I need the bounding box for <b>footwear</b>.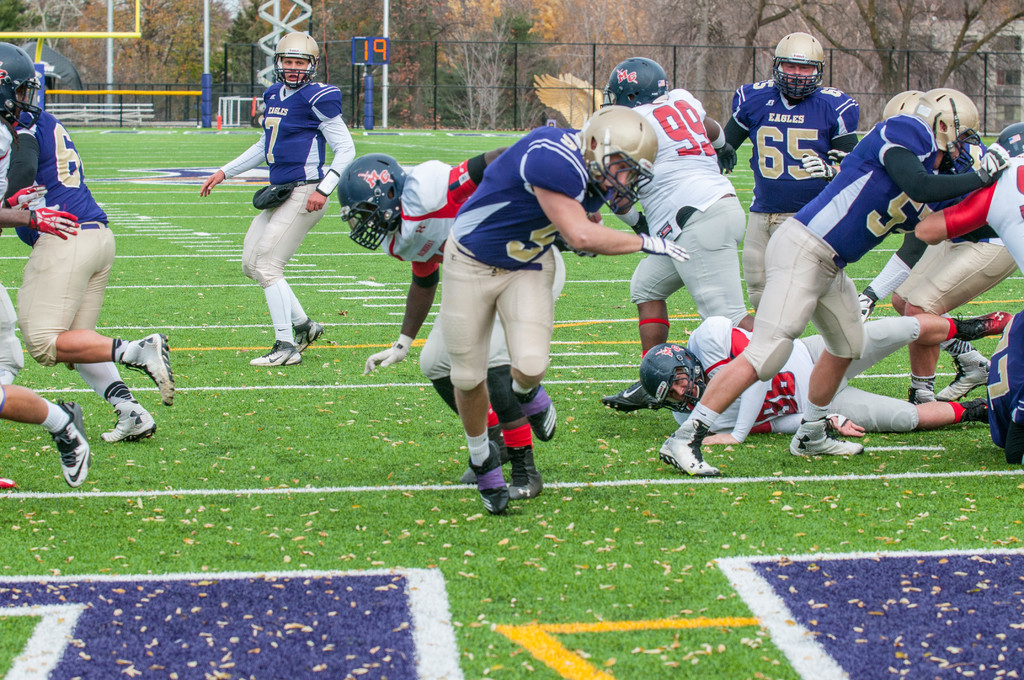
Here it is: [788, 417, 865, 459].
